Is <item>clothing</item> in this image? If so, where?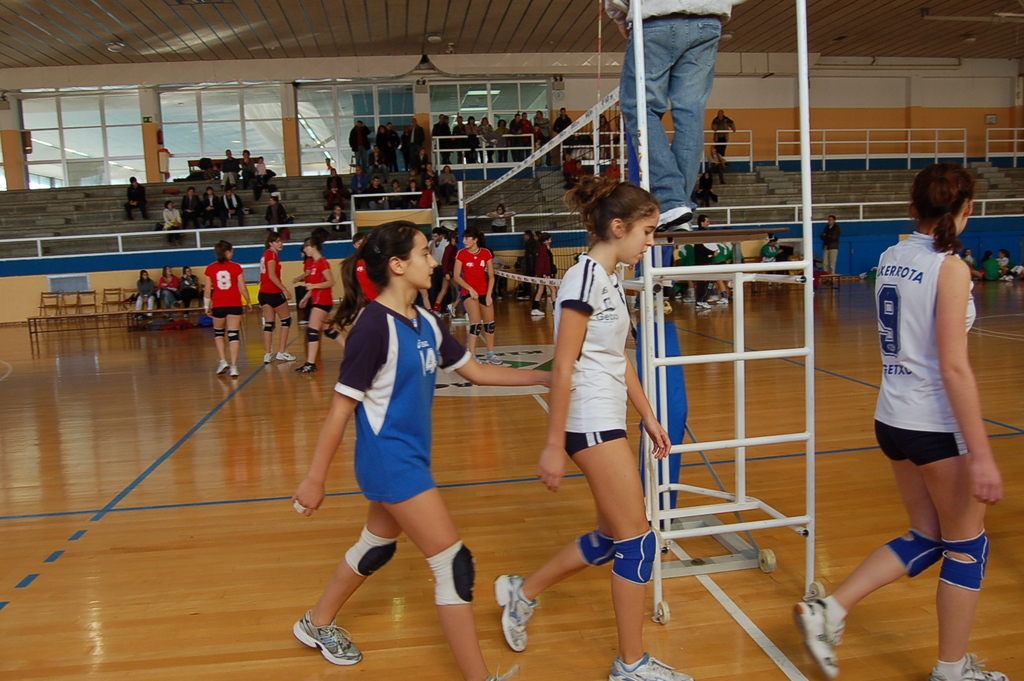
Yes, at (x1=138, y1=279, x2=162, y2=309).
